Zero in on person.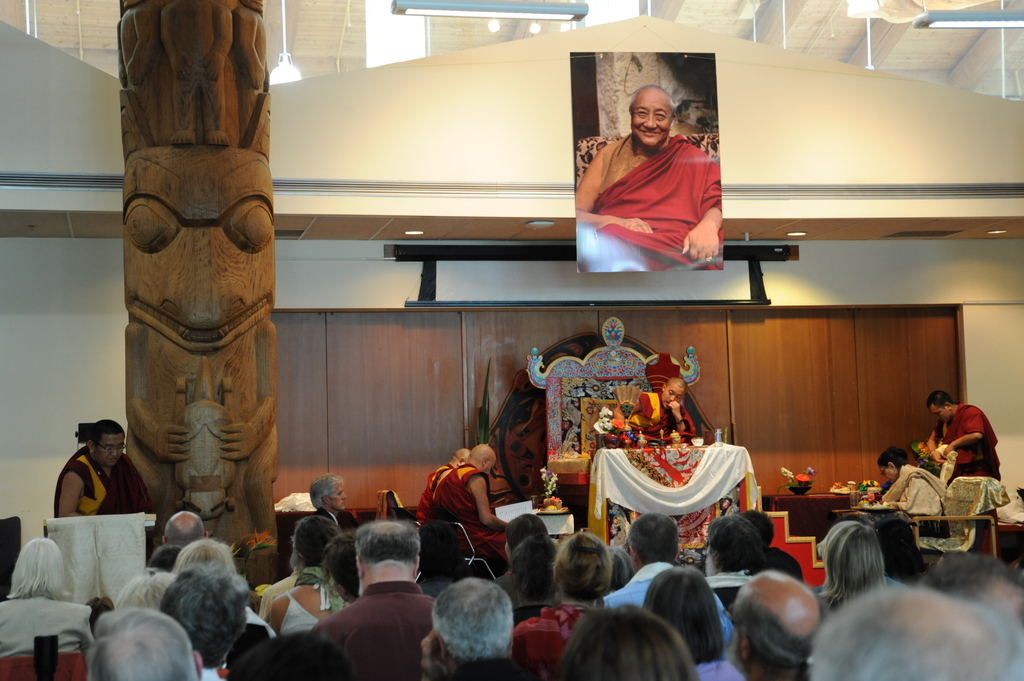
Zeroed in: <box>808,583,1021,680</box>.
